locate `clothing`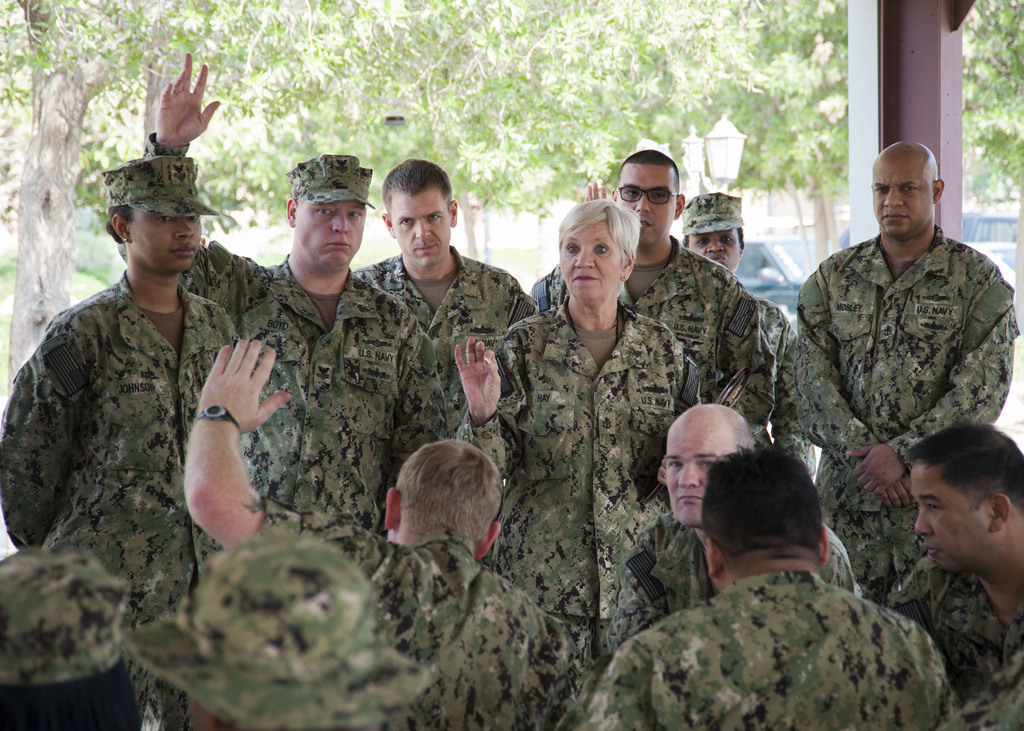
bbox=(141, 127, 508, 559)
